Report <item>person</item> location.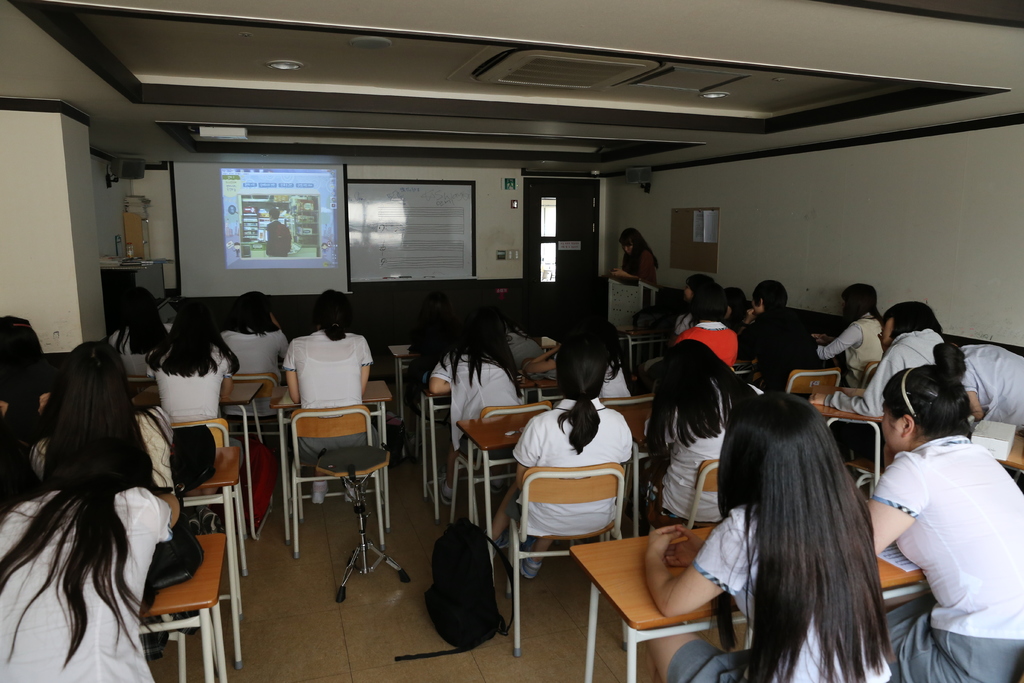
Report: box=[808, 301, 952, 422].
